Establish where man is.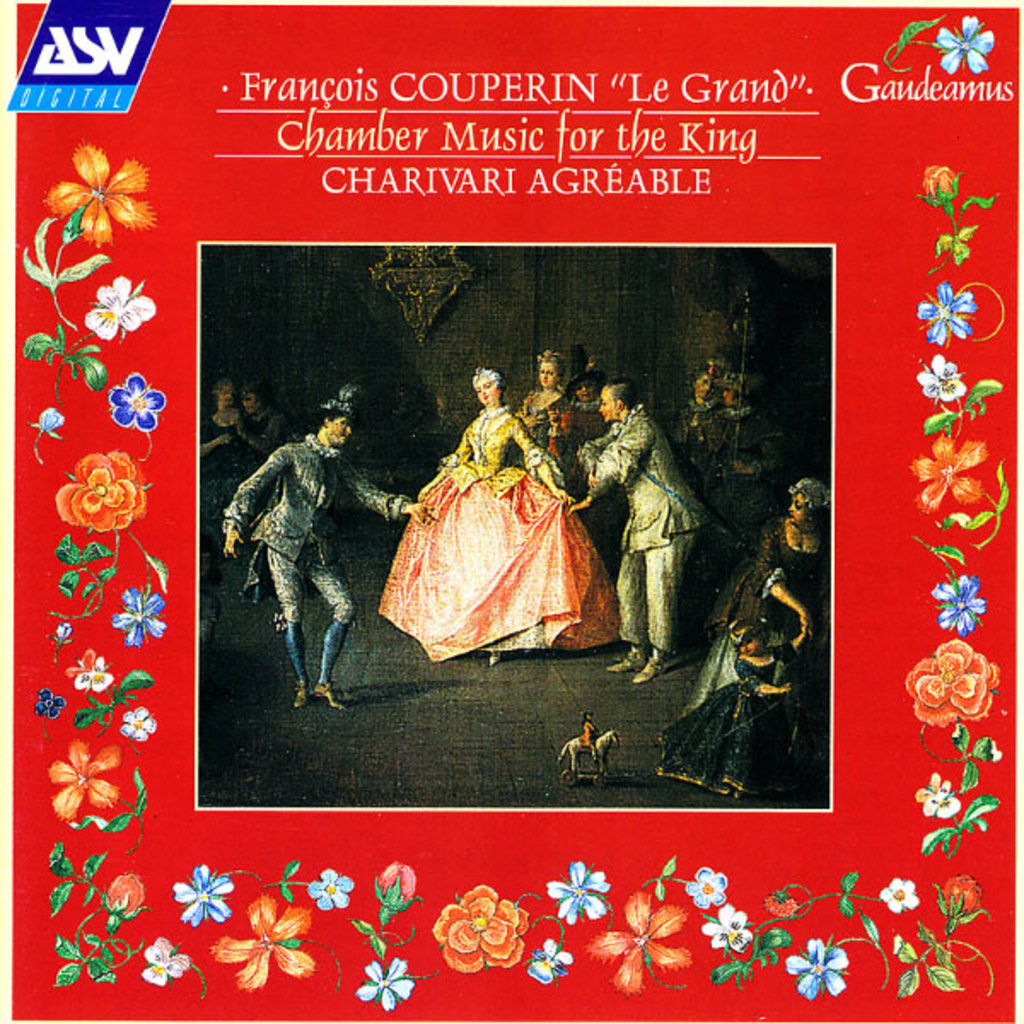
Established at <bbox>567, 384, 707, 693</bbox>.
